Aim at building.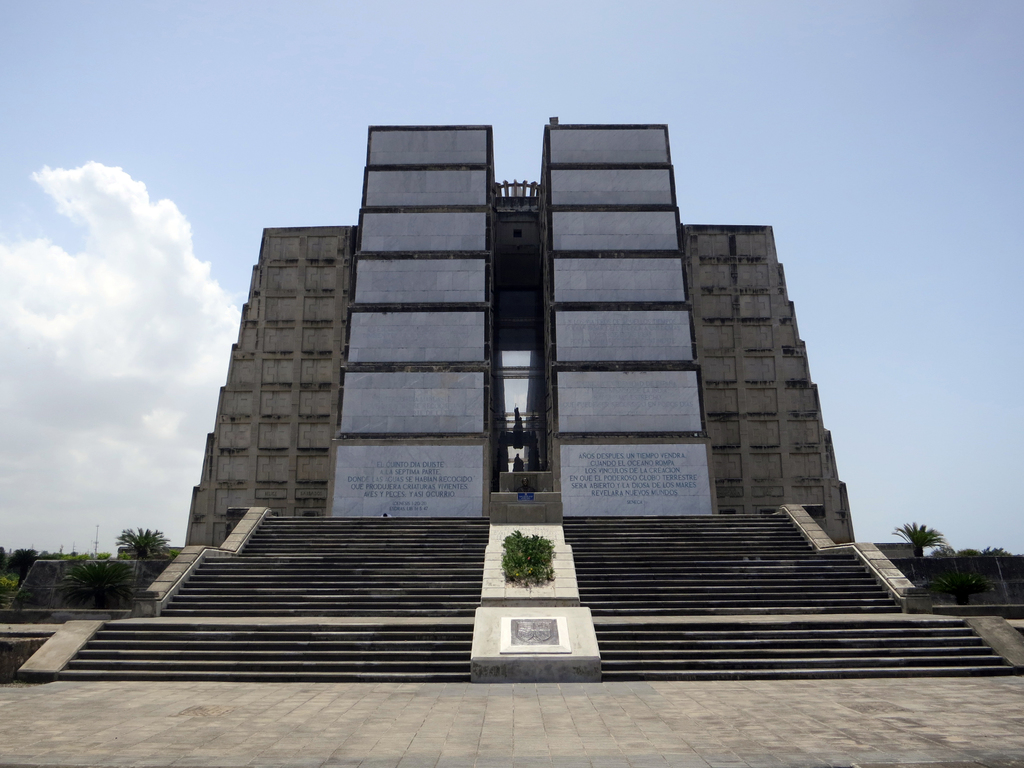
Aimed at <region>186, 115, 854, 547</region>.
